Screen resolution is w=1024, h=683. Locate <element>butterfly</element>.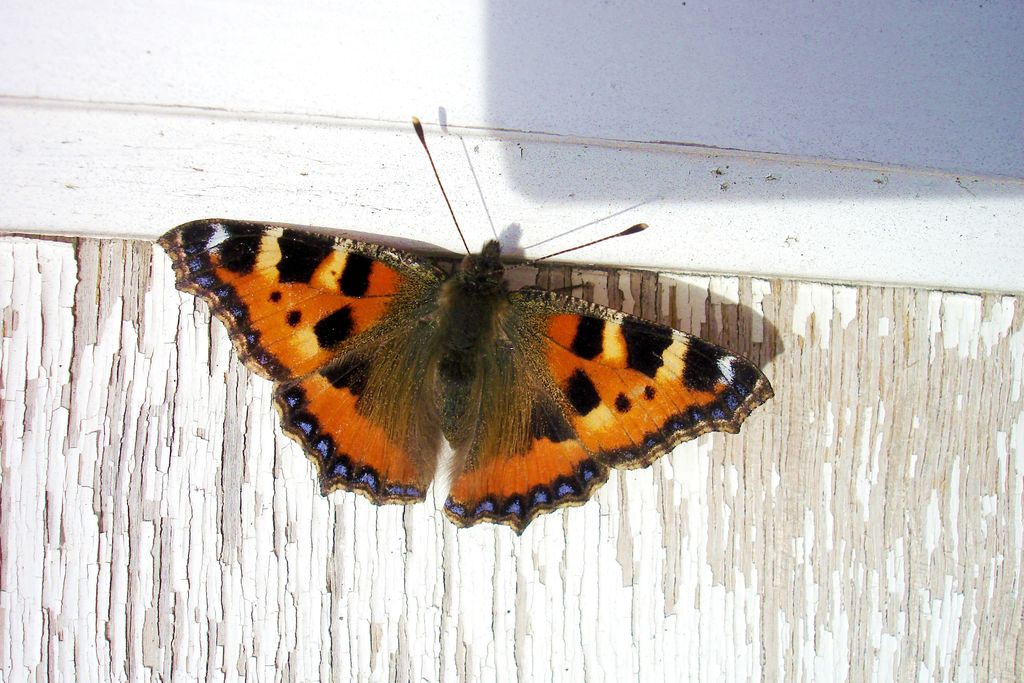
143, 113, 775, 529.
